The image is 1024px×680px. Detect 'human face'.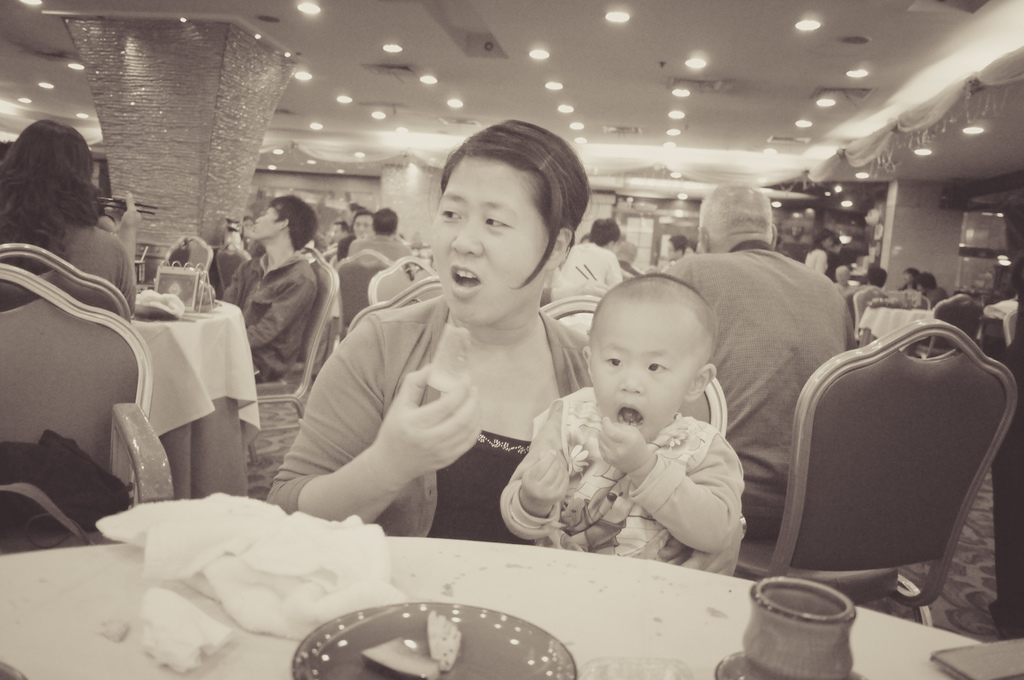
Detection: <bbox>590, 314, 687, 443</bbox>.
